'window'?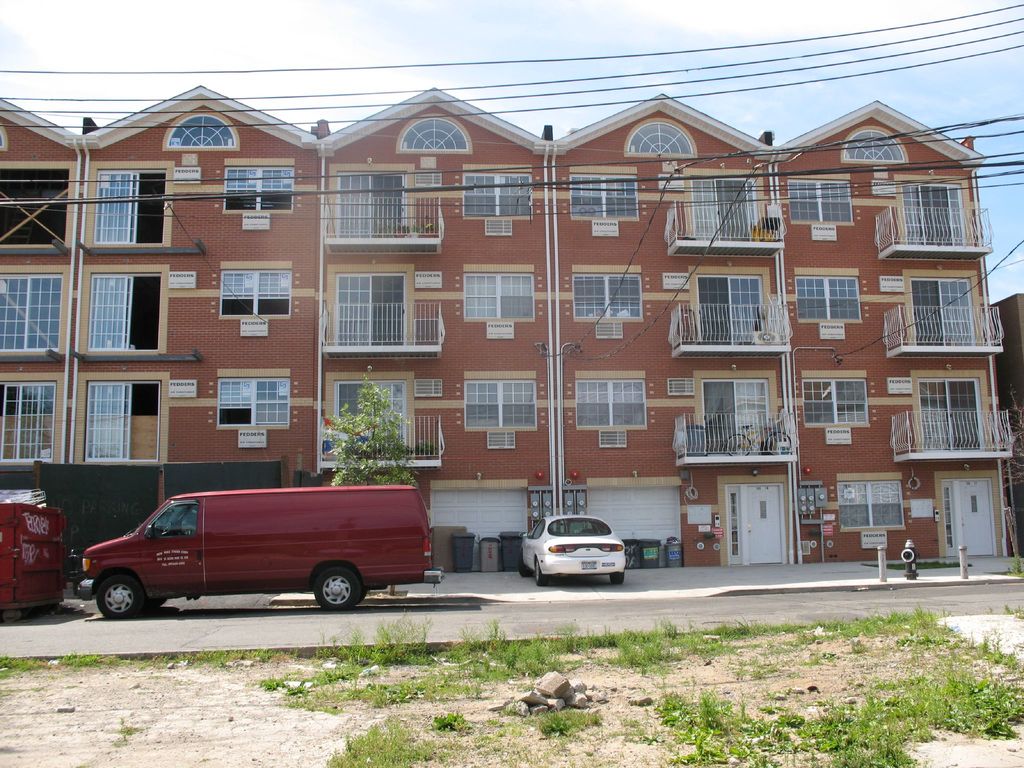
locate(461, 262, 535, 321)
